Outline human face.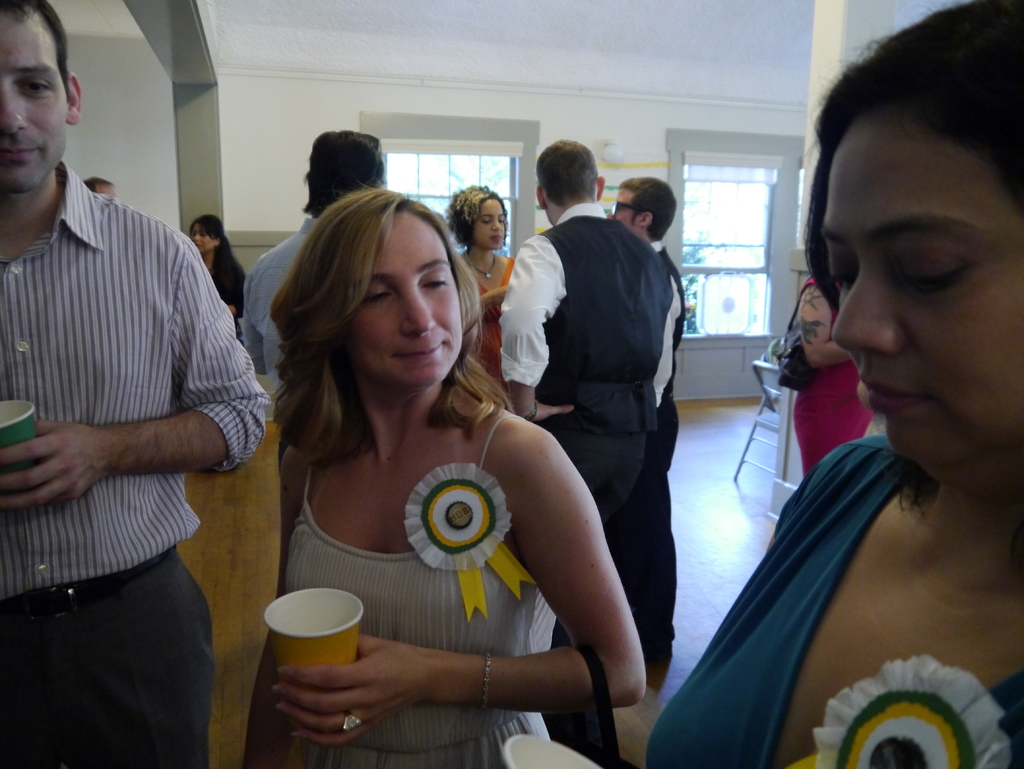
Outline: select_region(345, 215, 465, 390).
